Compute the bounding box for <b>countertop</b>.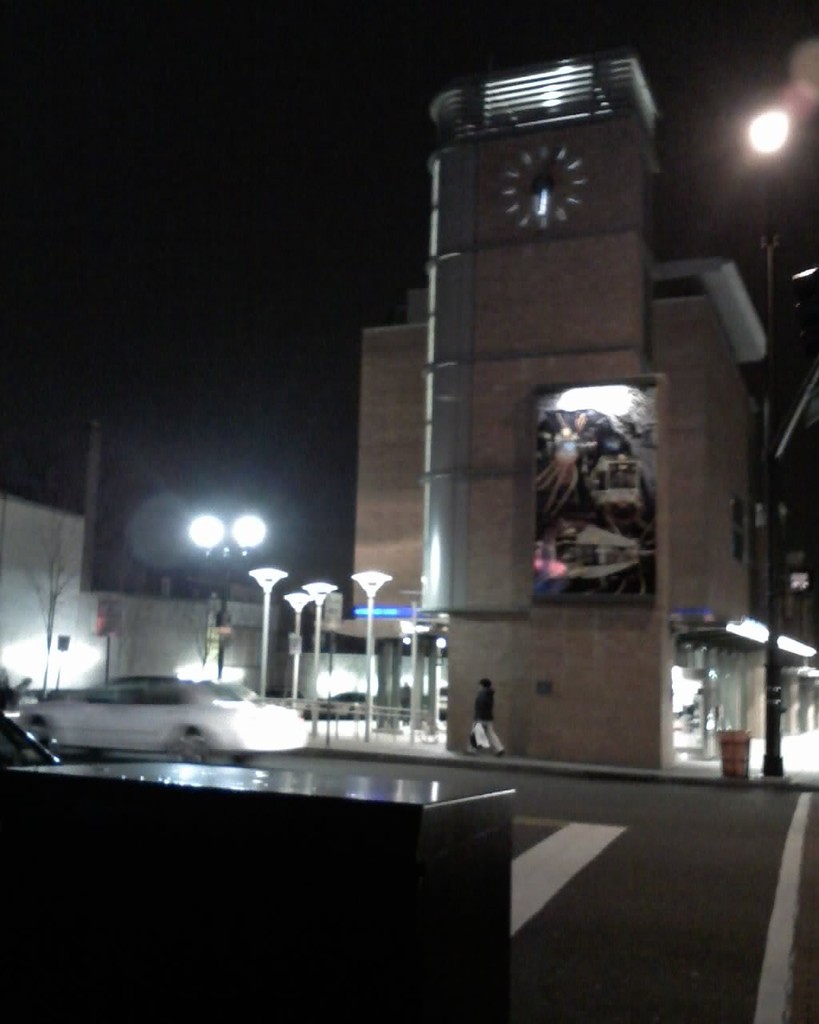
<box>6,759,516,814</box>.
